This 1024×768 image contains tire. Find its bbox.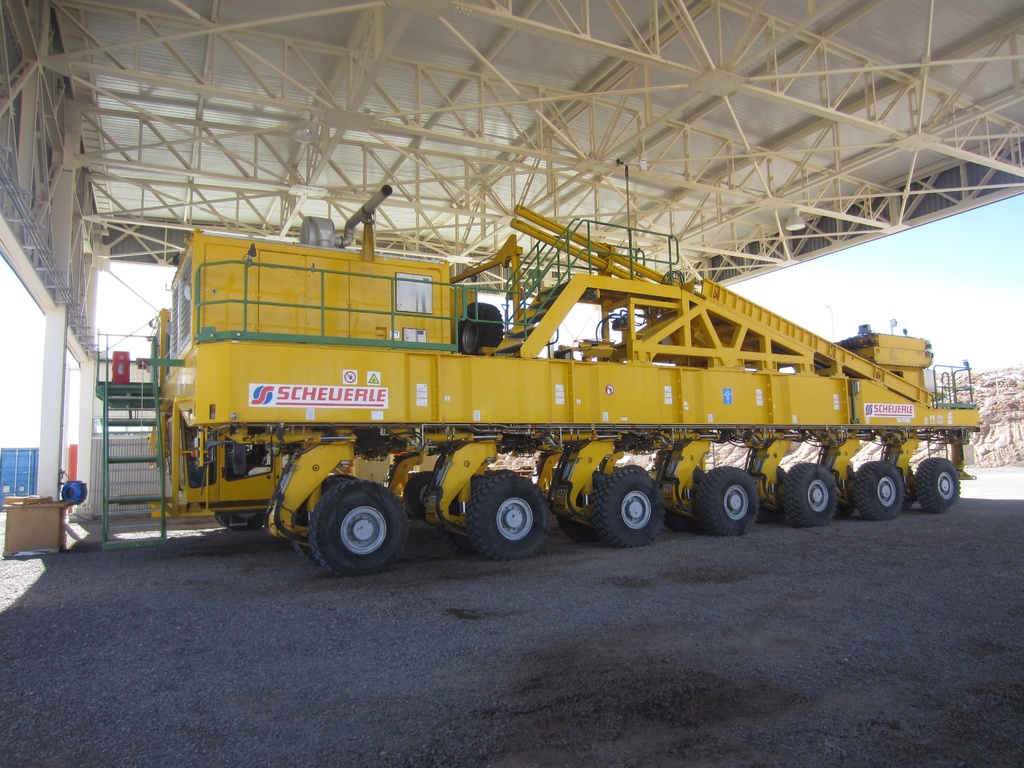
595 465 668 545.
